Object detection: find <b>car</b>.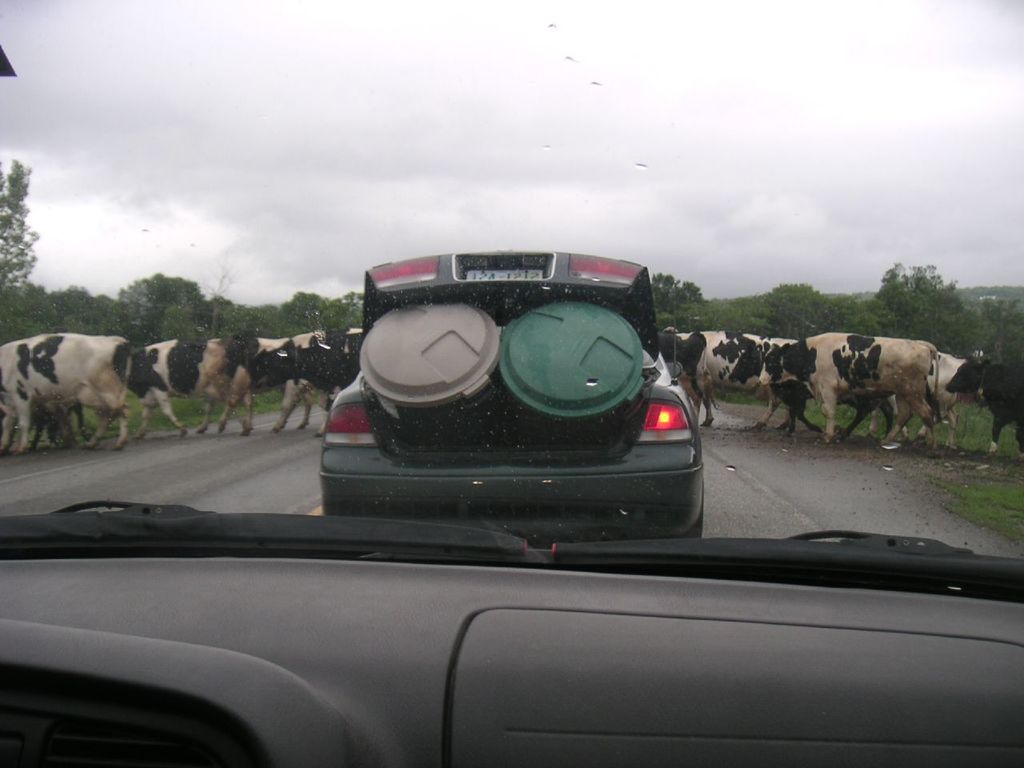
left=0, top=498, right=1023, bottom=767.
